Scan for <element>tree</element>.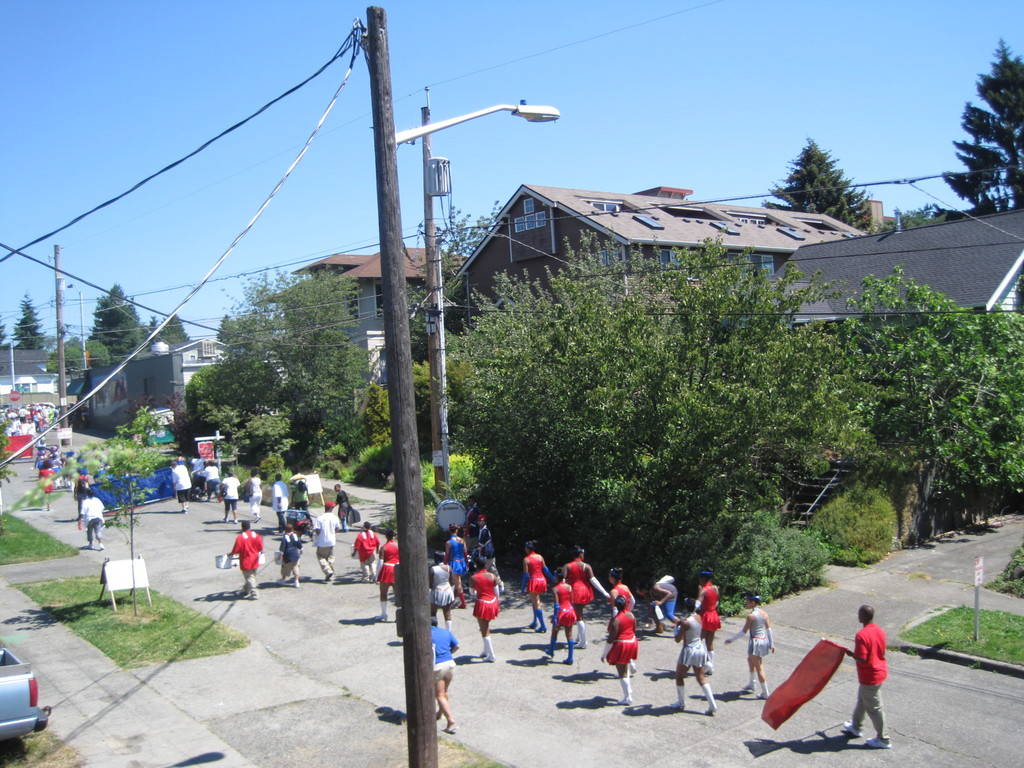
Scan result: bbox=(225, 260, 379, 490).
